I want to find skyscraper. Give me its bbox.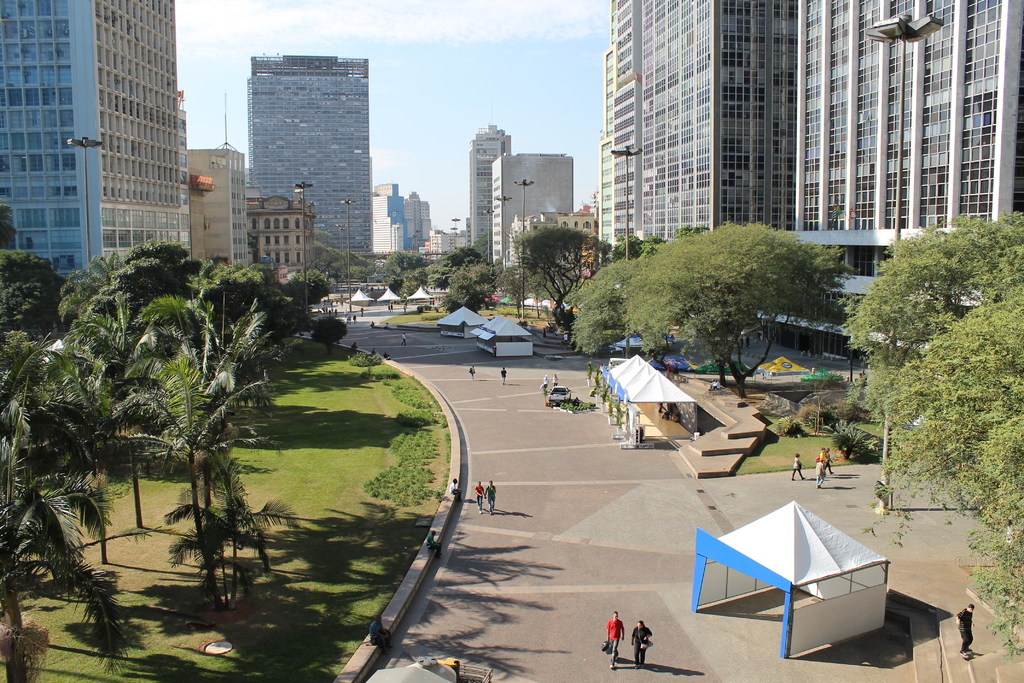
753:0:1023:361.
